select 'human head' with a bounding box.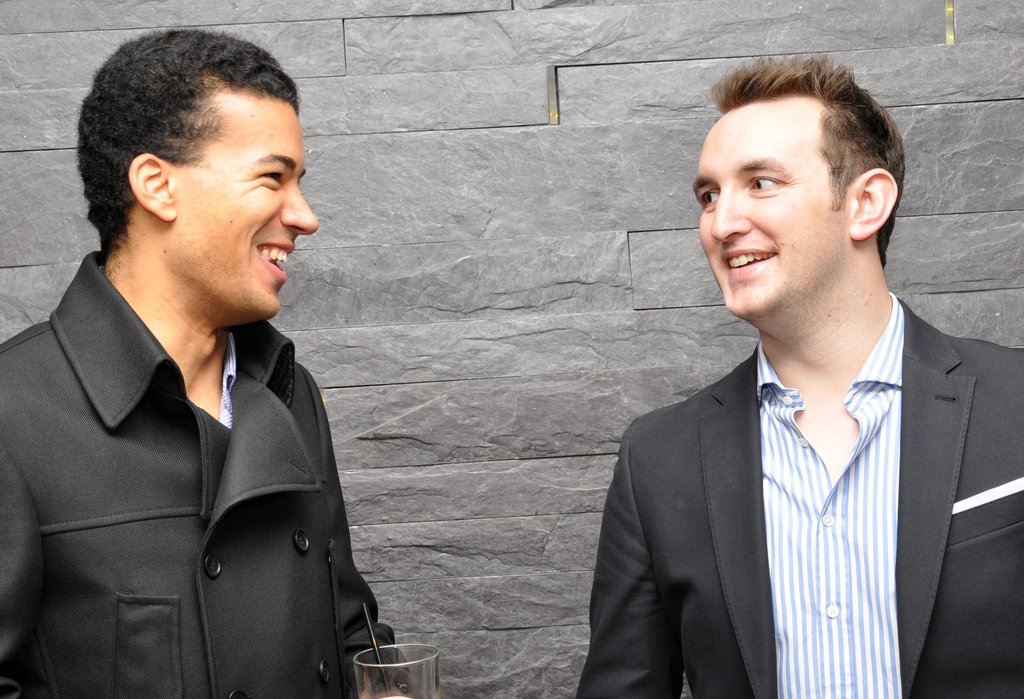
pyautogui.locateOnScreen(76, 31, 321, 323).
